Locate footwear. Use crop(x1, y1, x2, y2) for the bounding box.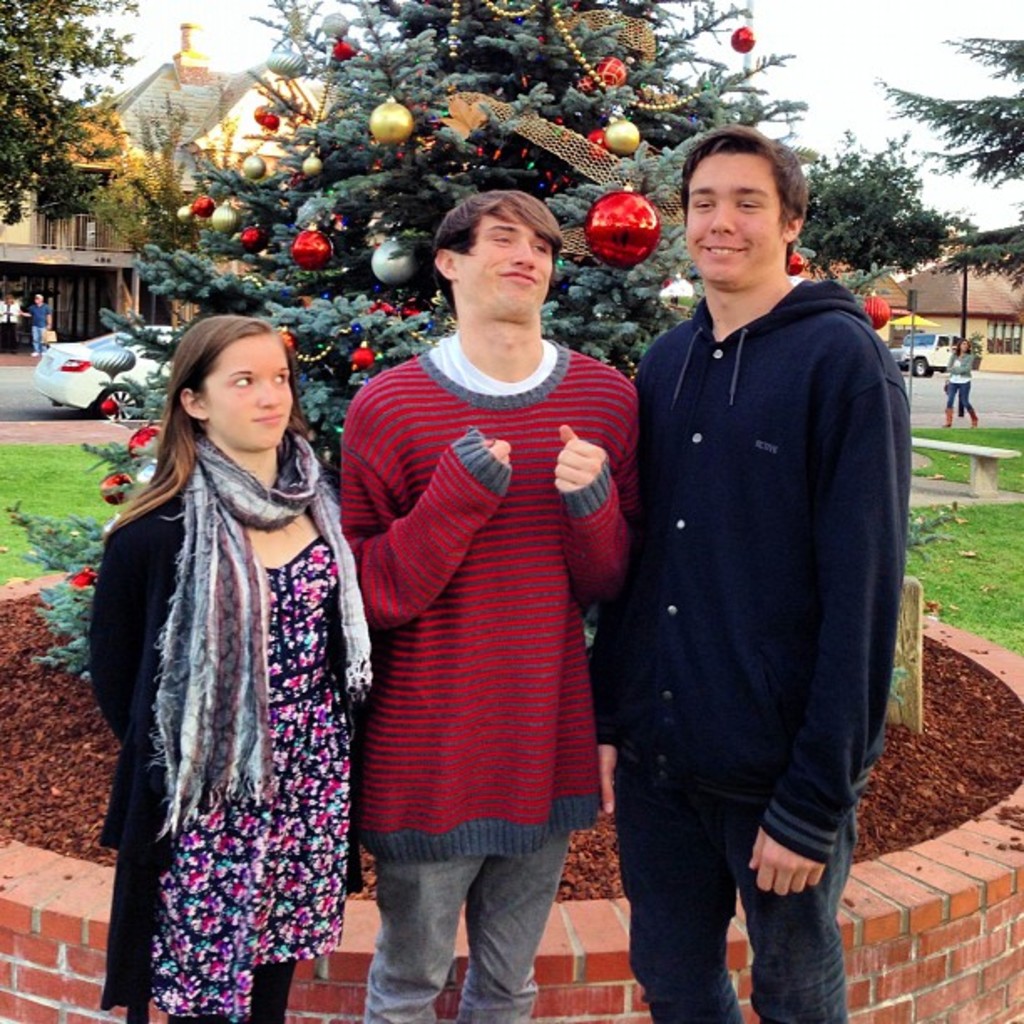
crop(967, 407, 989, 425).
